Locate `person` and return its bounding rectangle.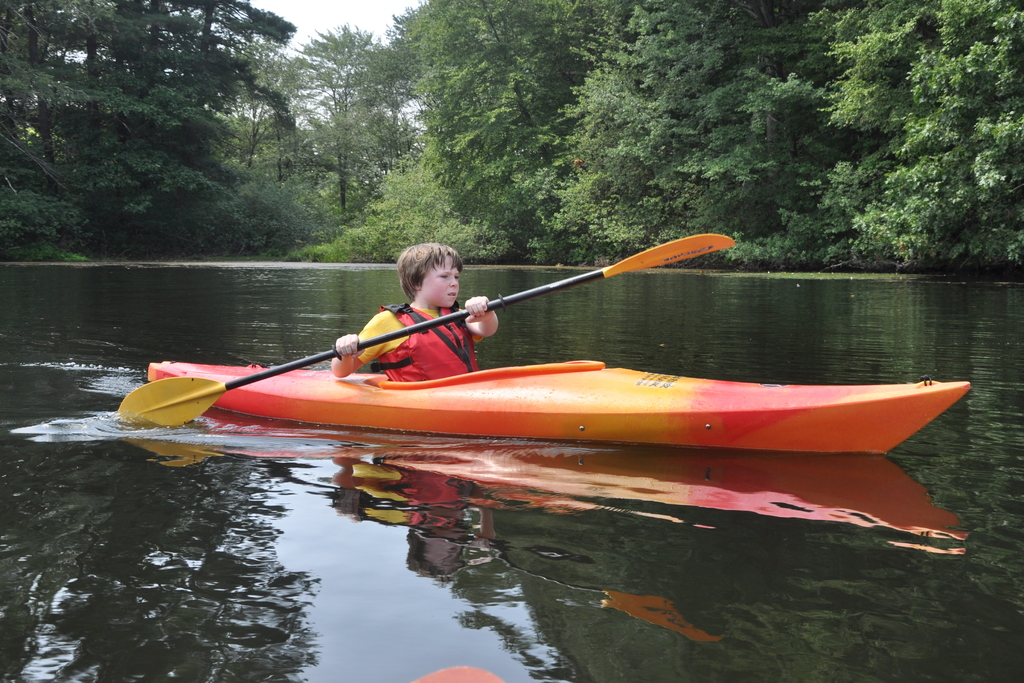
l=371, t=243, r=519, b=392.
